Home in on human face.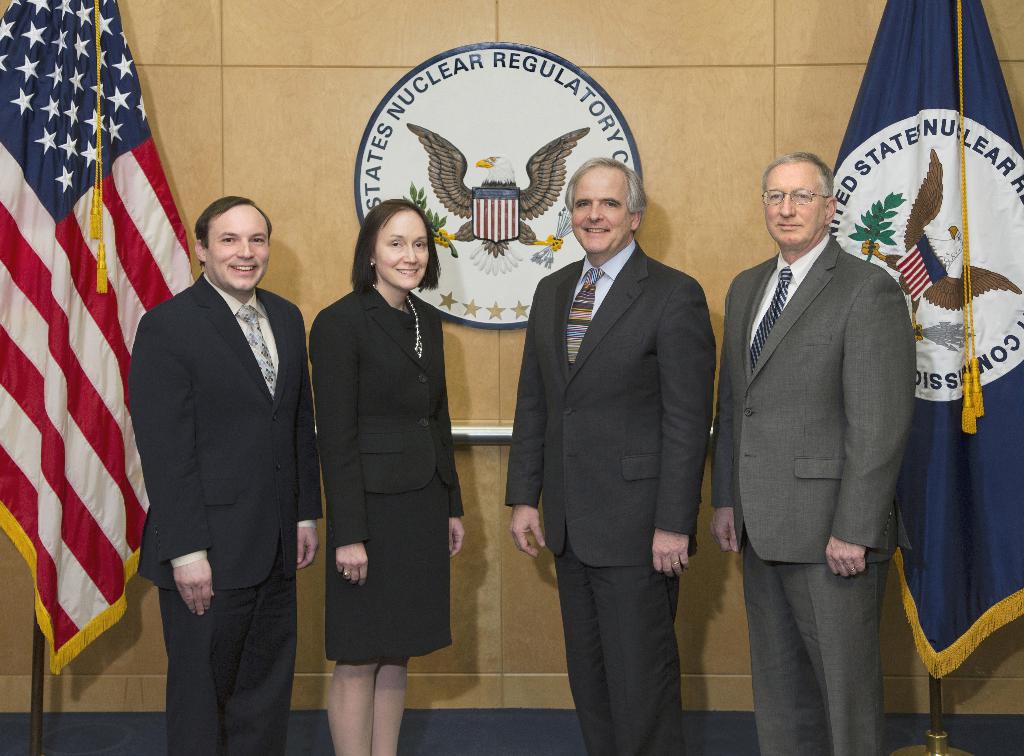
Homed in at rect(570, 168, 634, 252).
